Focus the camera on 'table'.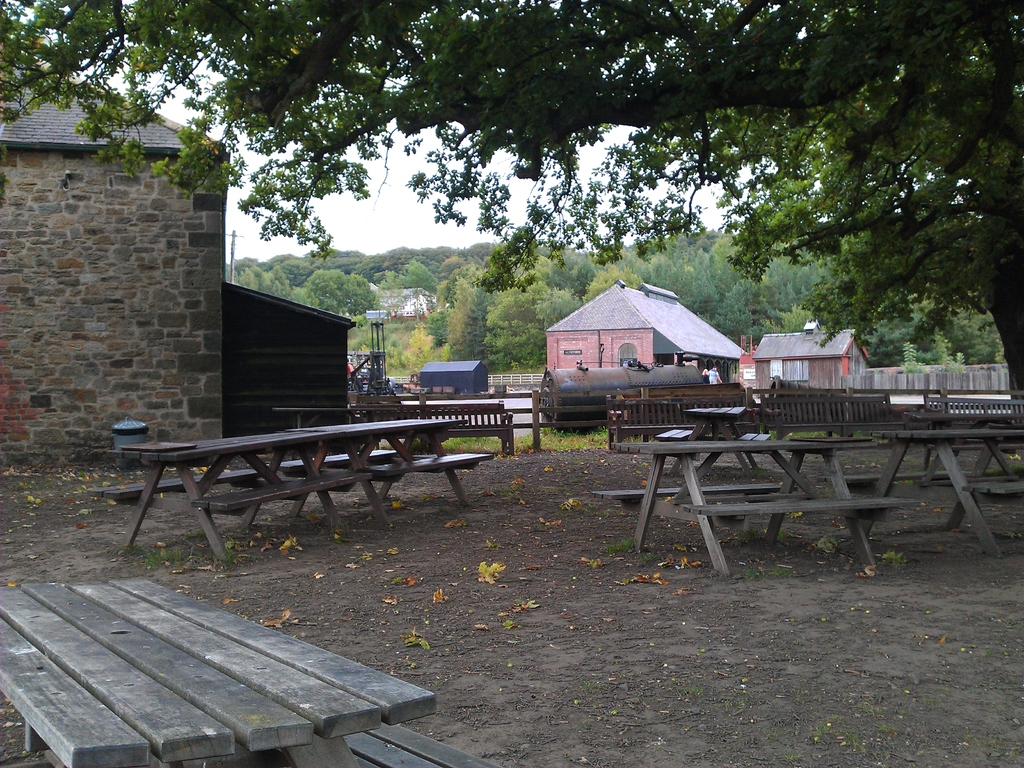
Focus region: box=[631, 416, 961, 568].
